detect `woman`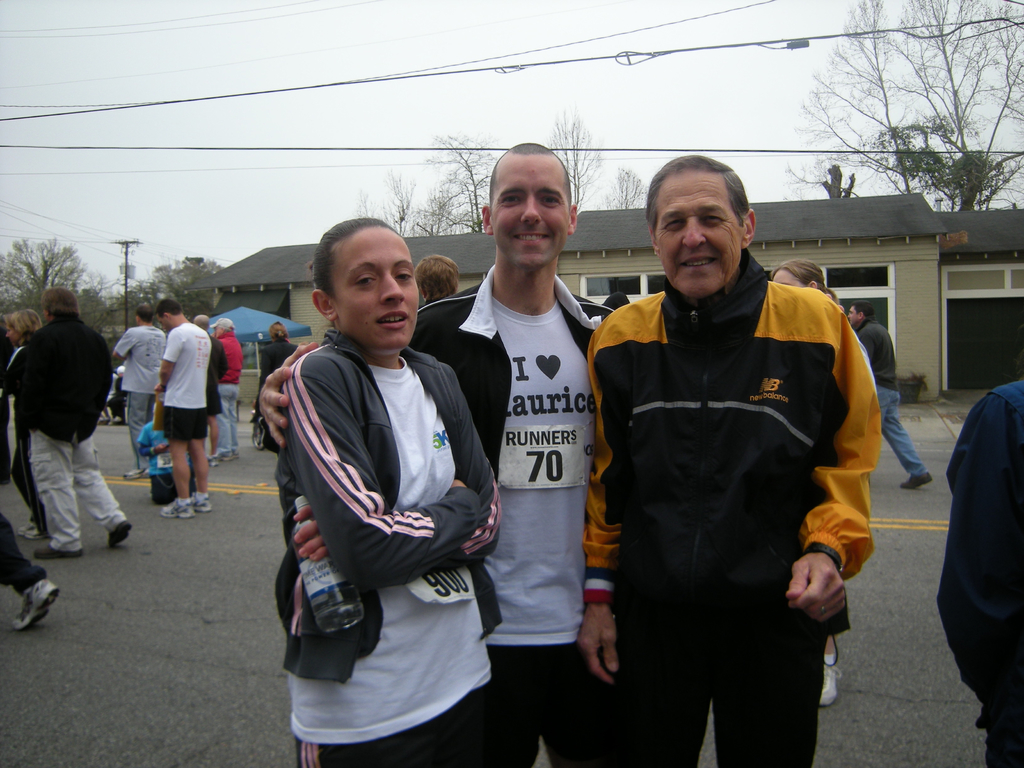
locate(0, 308, 49, 533)
